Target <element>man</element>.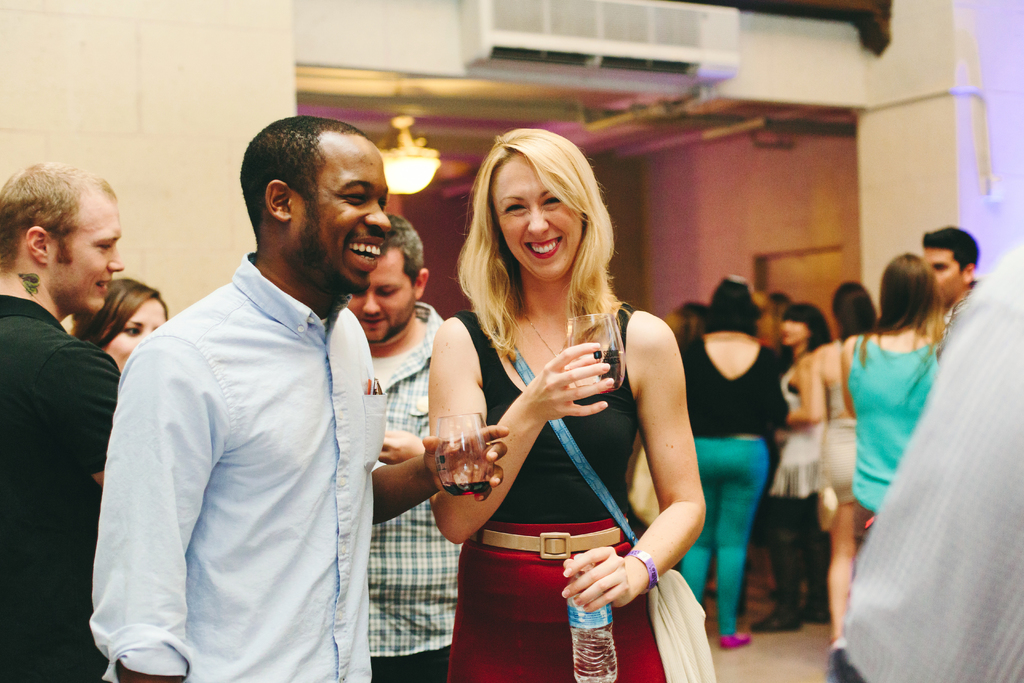
Target region: [95,87,445,675].
